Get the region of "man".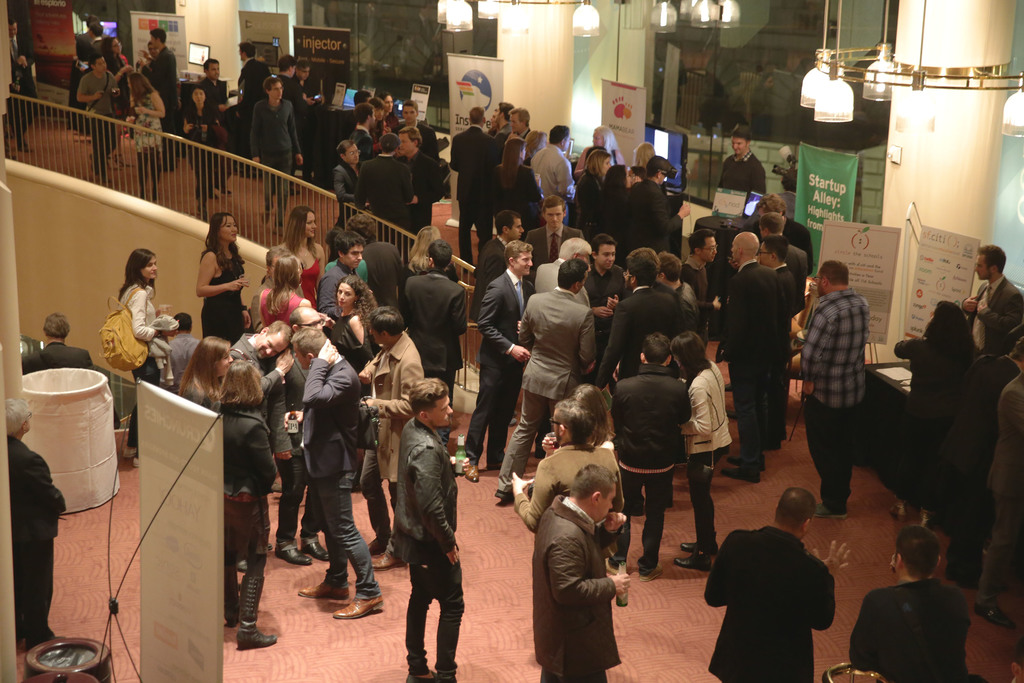
box=[584, 231, 631, 353].
